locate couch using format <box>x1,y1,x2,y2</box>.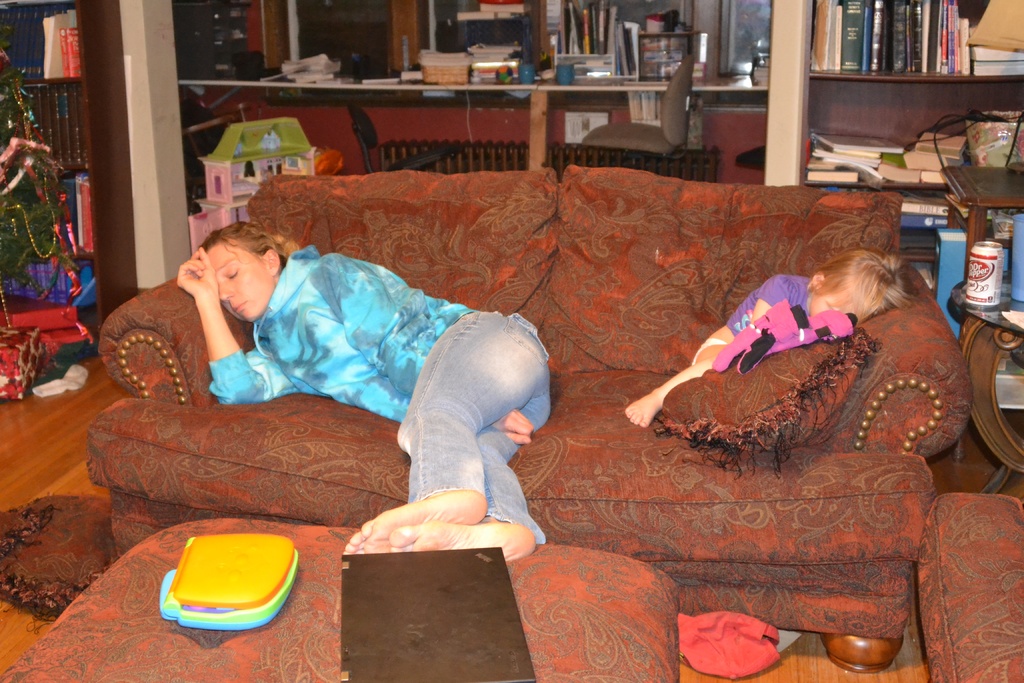
<box>0,520,682,682</box>.
